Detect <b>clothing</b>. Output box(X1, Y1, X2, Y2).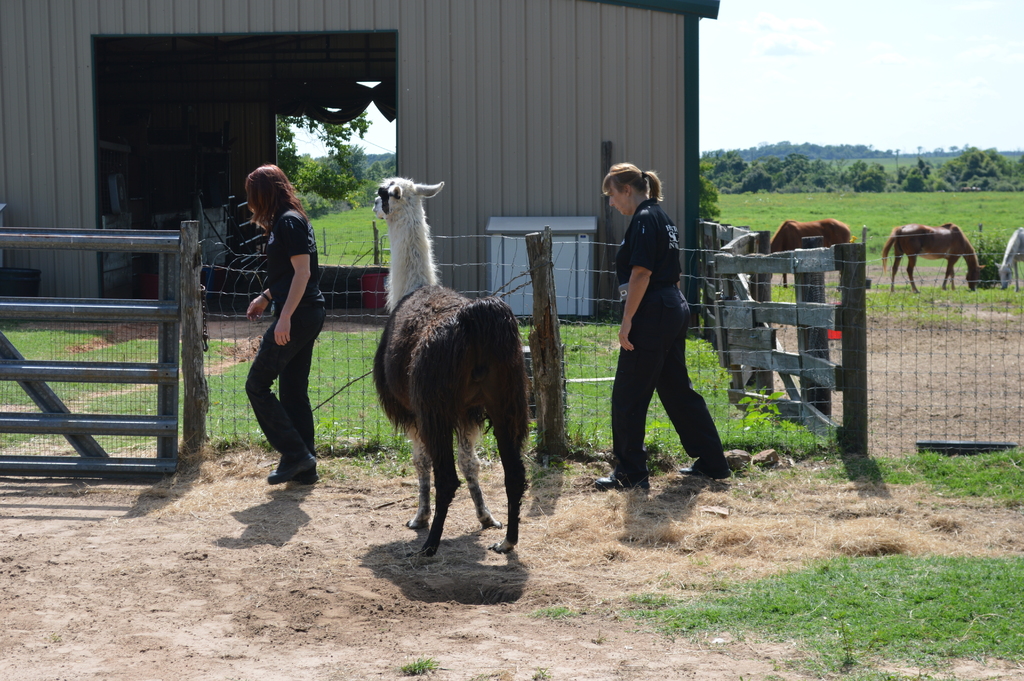
box(611, 165, 719, 479).
